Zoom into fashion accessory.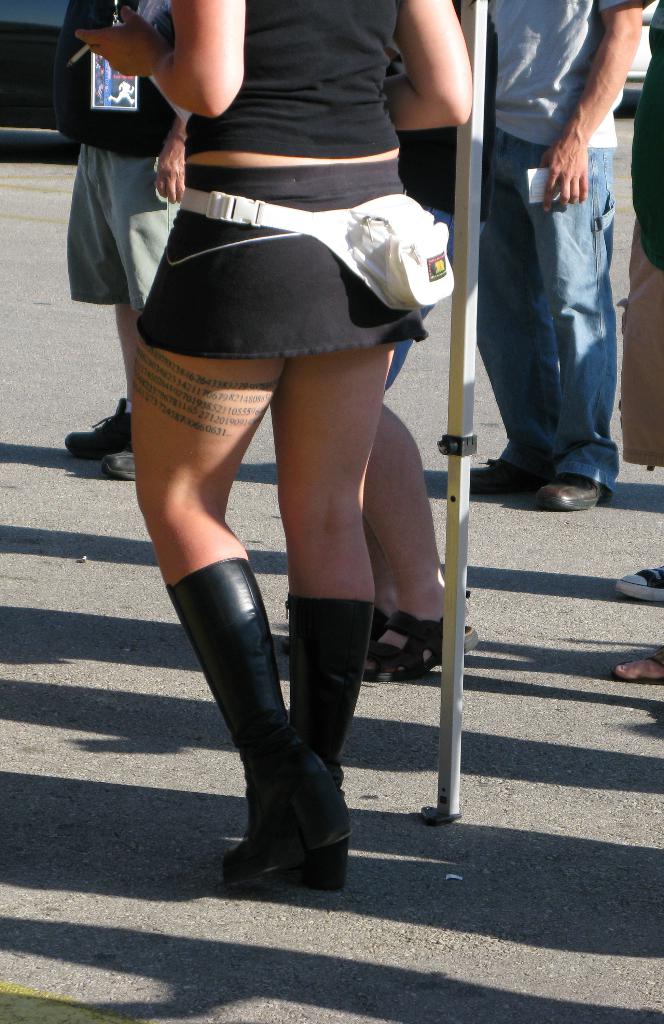
Zoom target: (x1=181, y1=185, x2=461, y2=314).
